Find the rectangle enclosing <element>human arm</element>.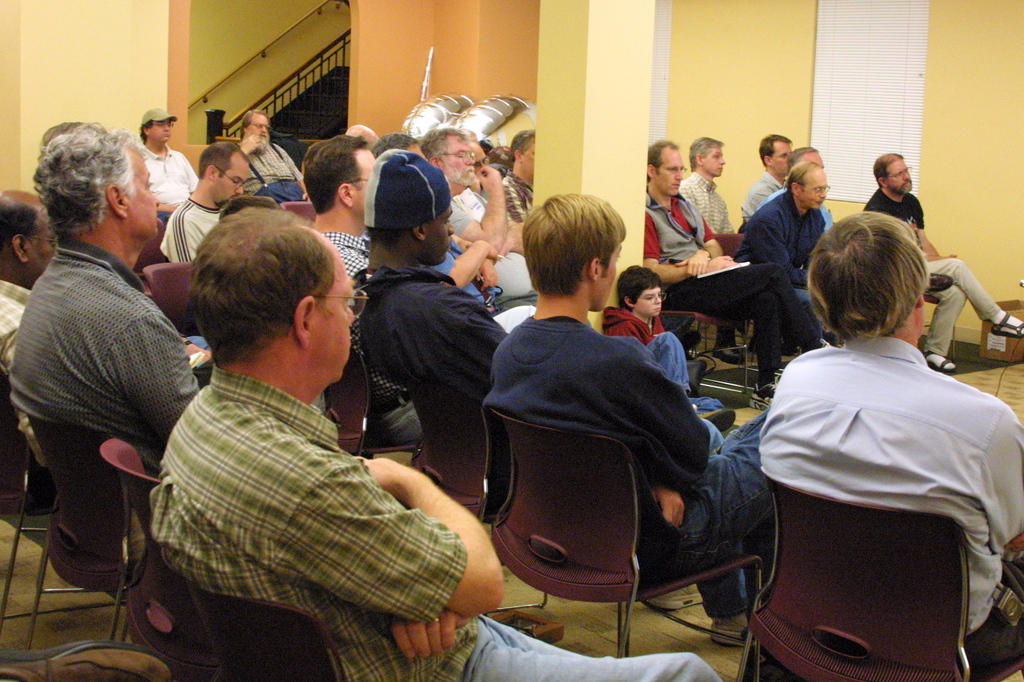
270 149 305 193.
